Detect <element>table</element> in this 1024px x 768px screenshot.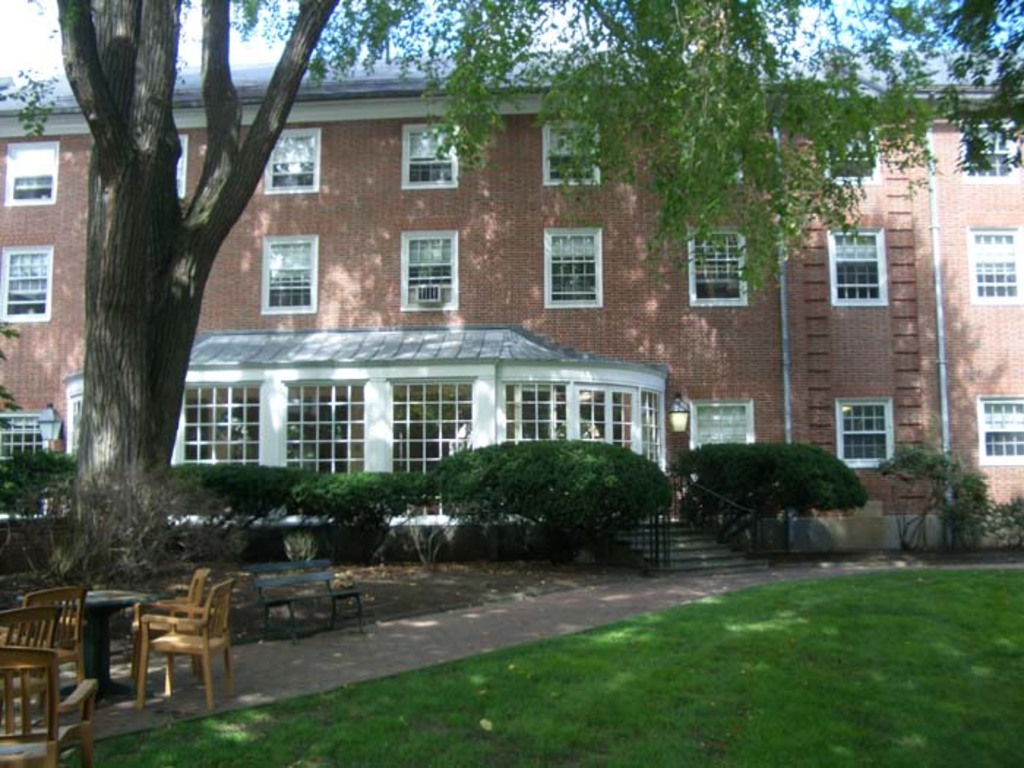
Detection: box=[20, 579, 155, 712].
